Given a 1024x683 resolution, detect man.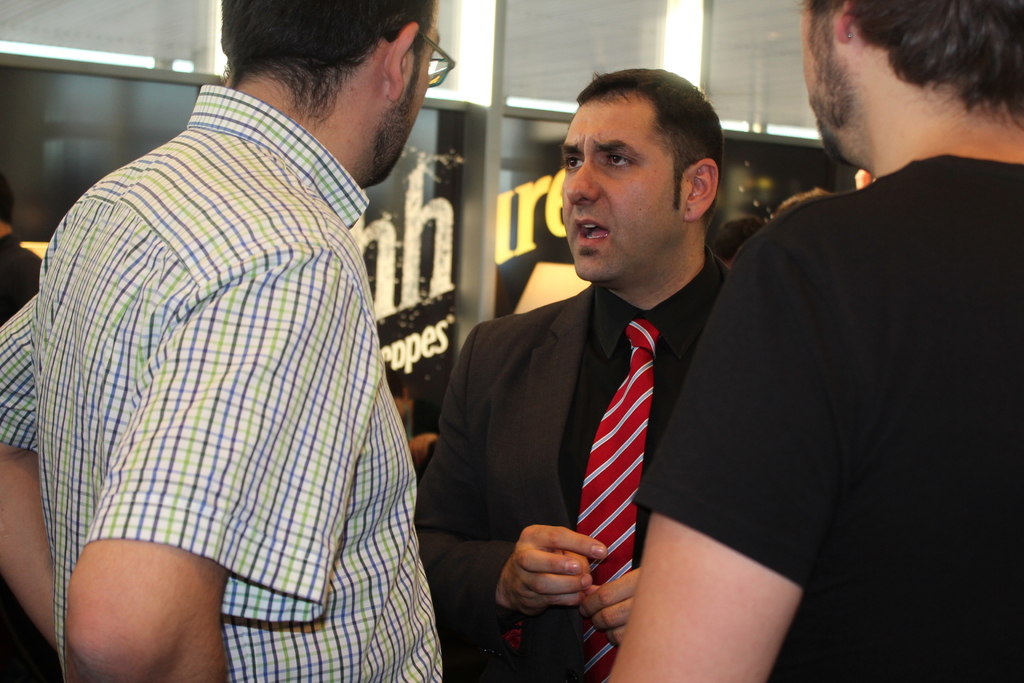
detection(605, 0, 1023, 682).
